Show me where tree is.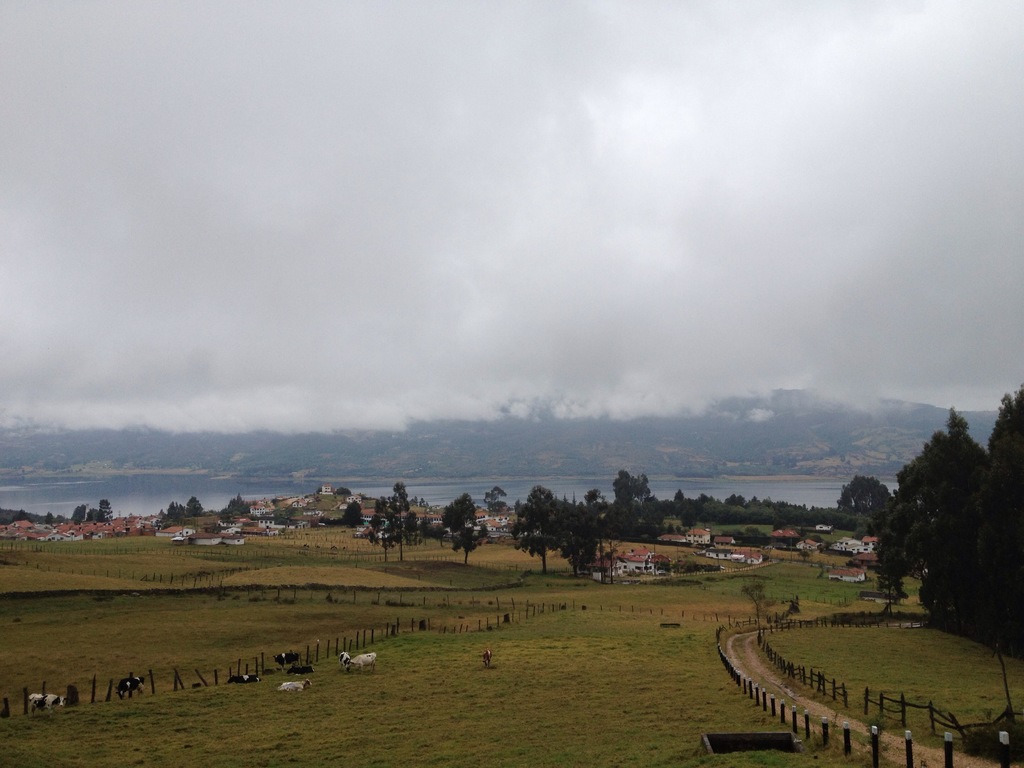
tree is at 913, 383, 1023, 664.
